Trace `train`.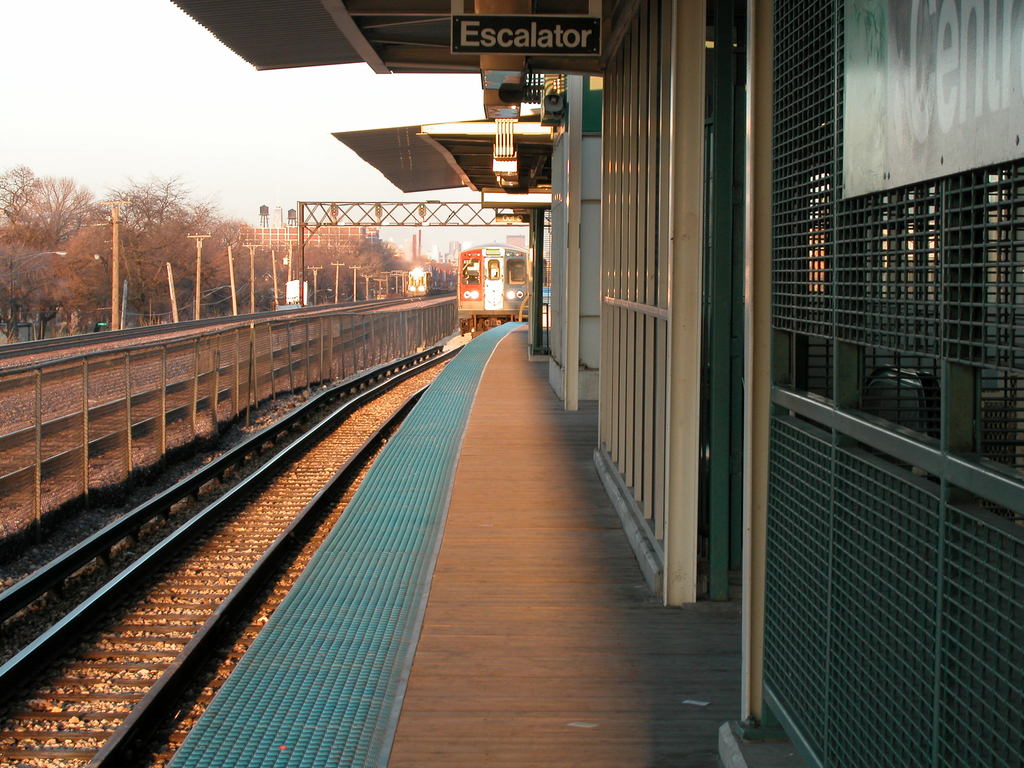
Traced to l=456, t=237, r=552, b=344.
